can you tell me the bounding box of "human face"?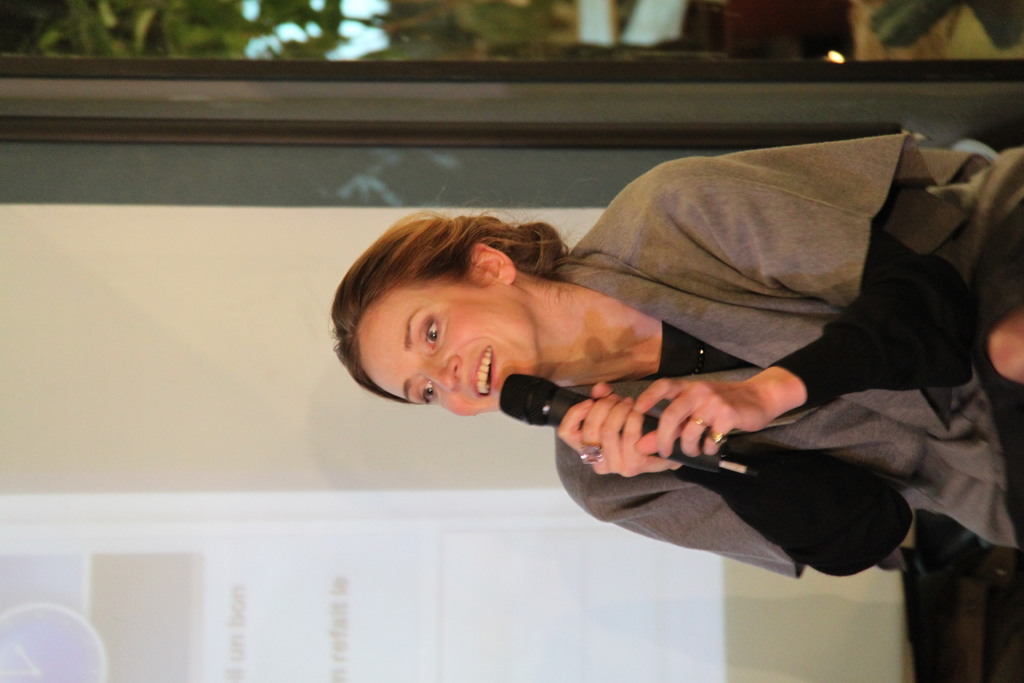
<bbox>351, 278, 540, 415</bbox>.
